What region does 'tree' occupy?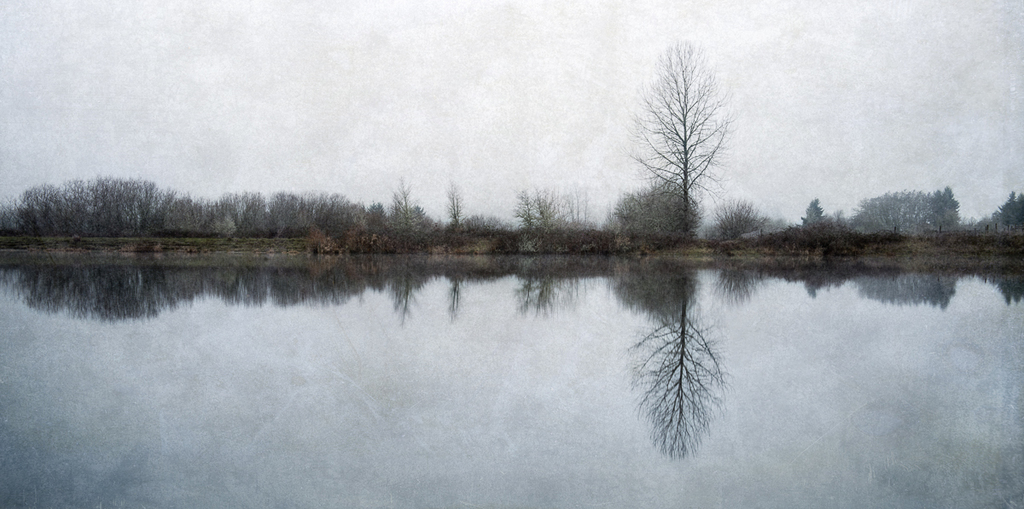
530, 183, 569, 231.
